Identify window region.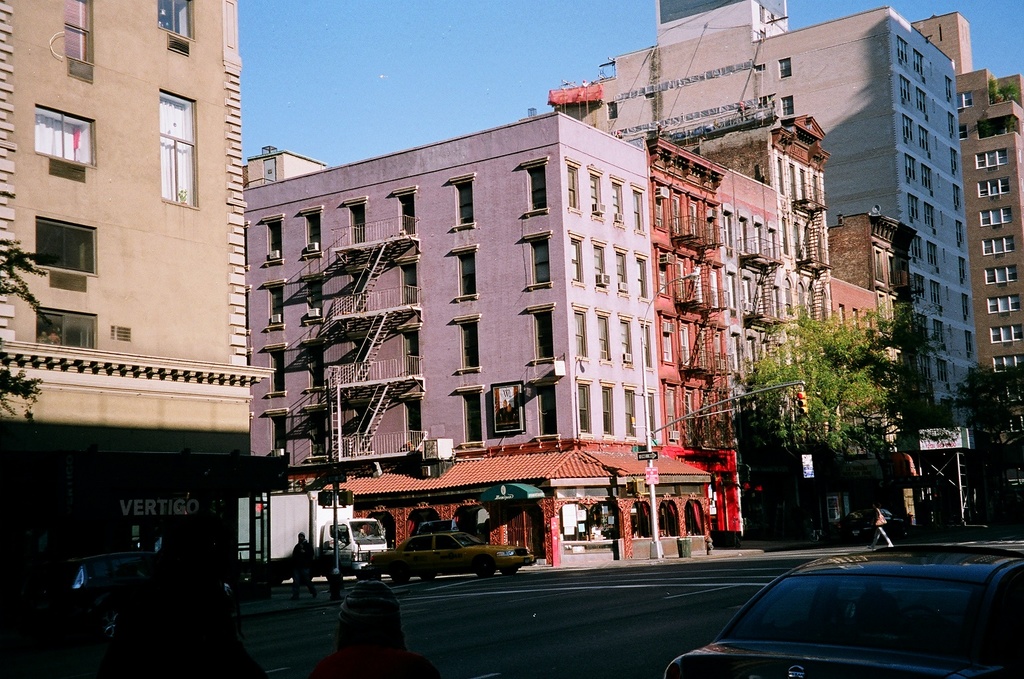
Region: 534:375:557:442.
